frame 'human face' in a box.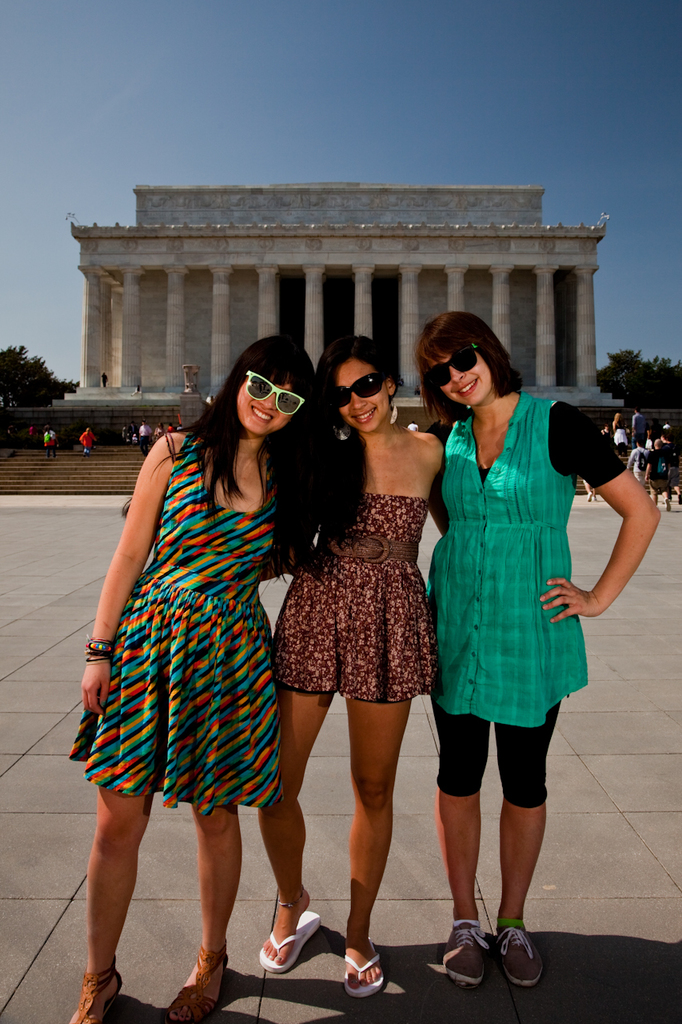
left=429, top=342, right=493, bottom=409.
